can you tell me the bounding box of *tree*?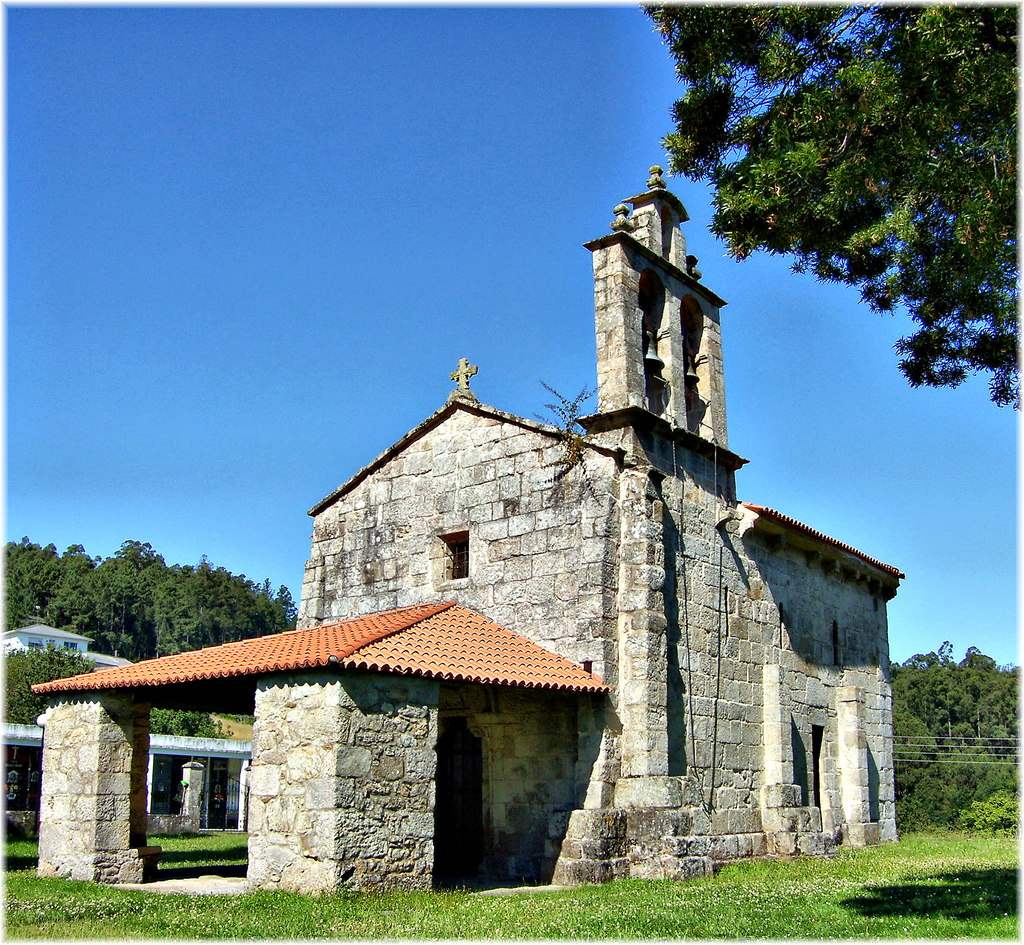
detection(0, 649, 93, 803).
